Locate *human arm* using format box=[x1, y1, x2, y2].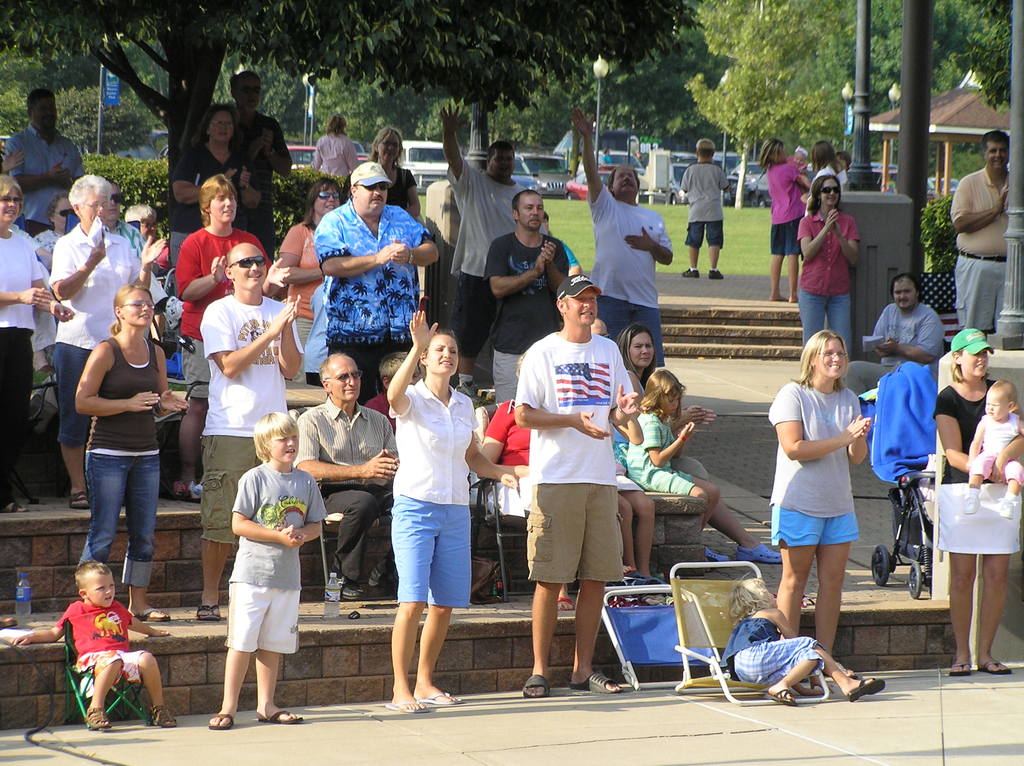
box=[516, 346, 604, 441].
